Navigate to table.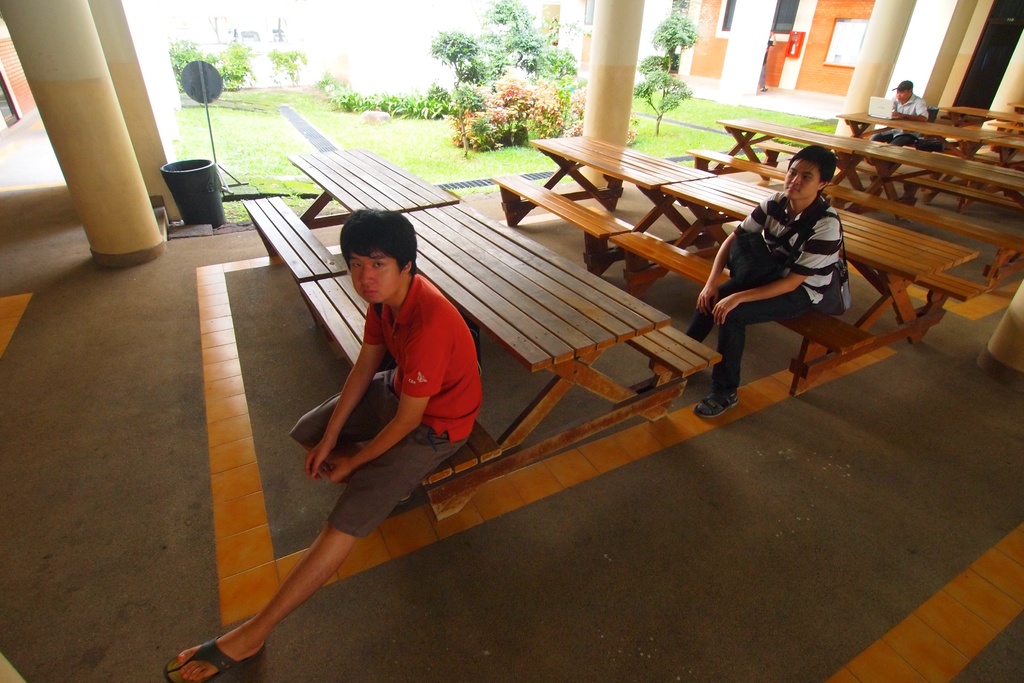
Navigation target: [854,143,1023,281].
